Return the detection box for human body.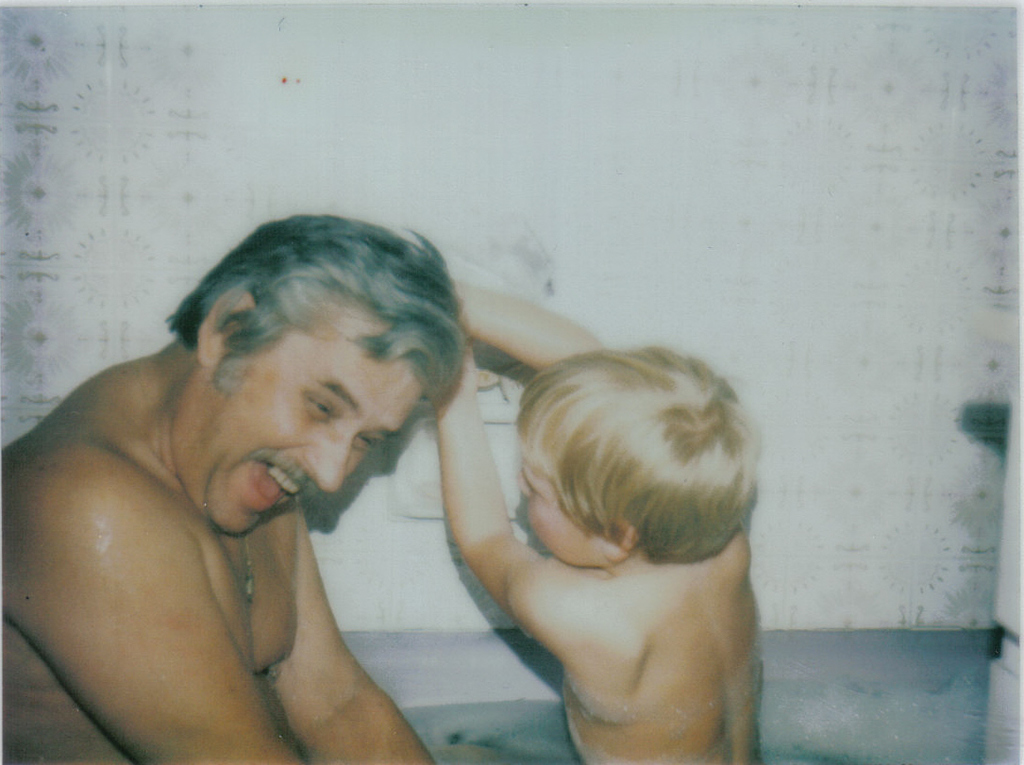
detection(427, 317, 787, 764).
